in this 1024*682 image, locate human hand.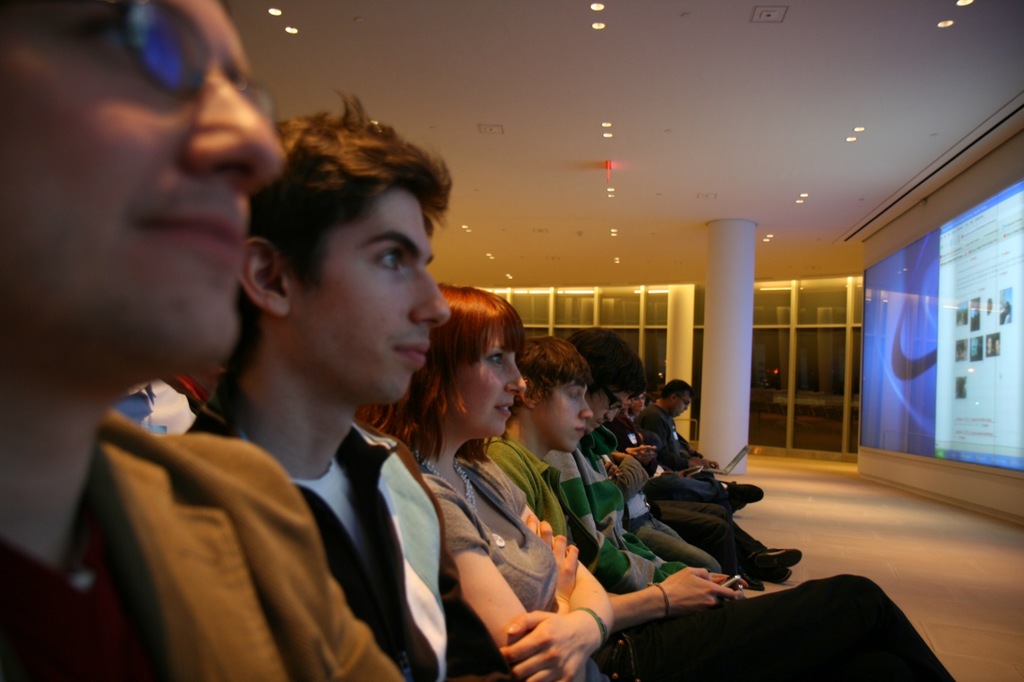
Bounding box: 627 444 648 456.
